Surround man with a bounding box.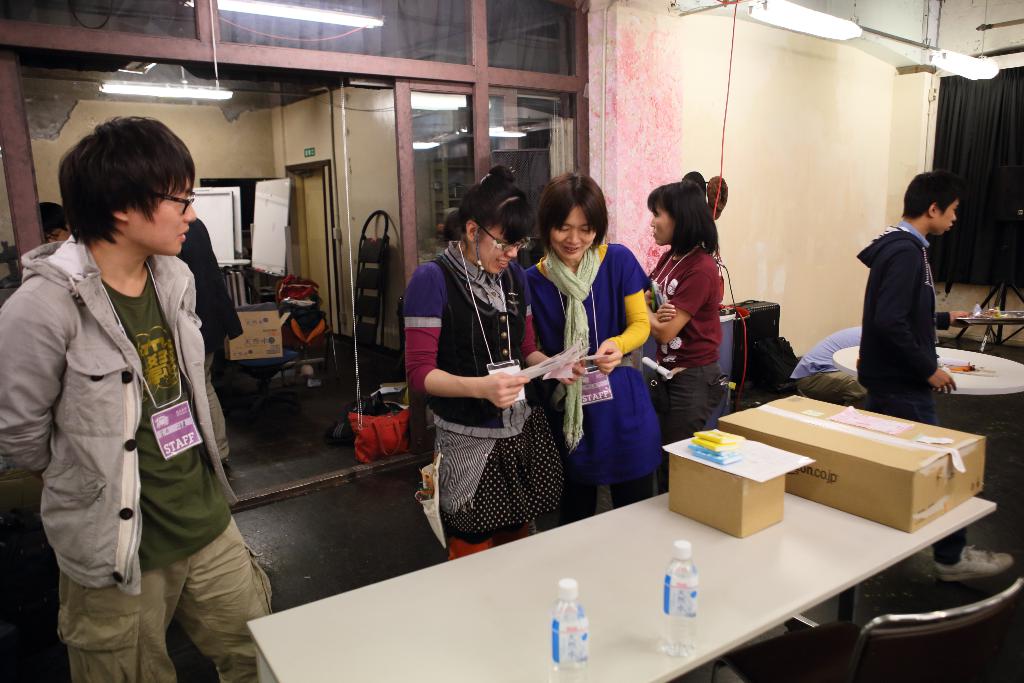
detection(0, 125, 284, 682).
